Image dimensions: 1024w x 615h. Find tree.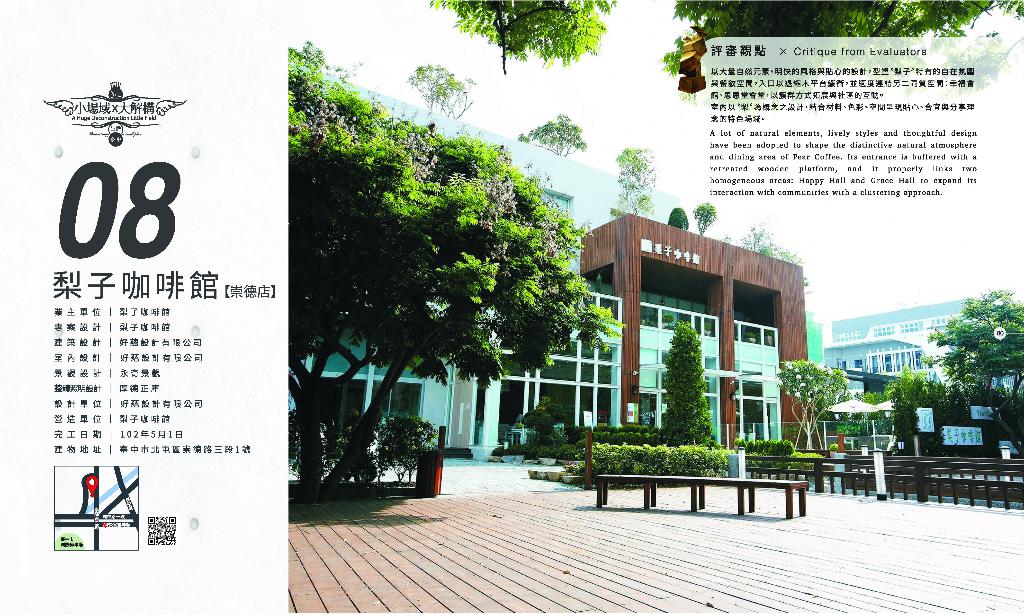
left=609, top=141, right=657, bottom=211.
